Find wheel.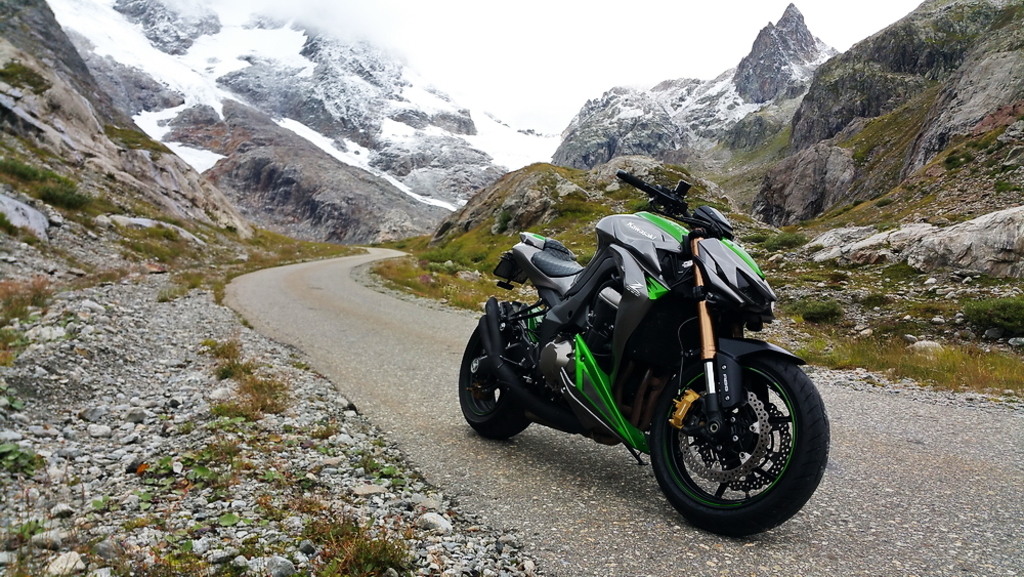
BBox(458, 292, 543, 436).
